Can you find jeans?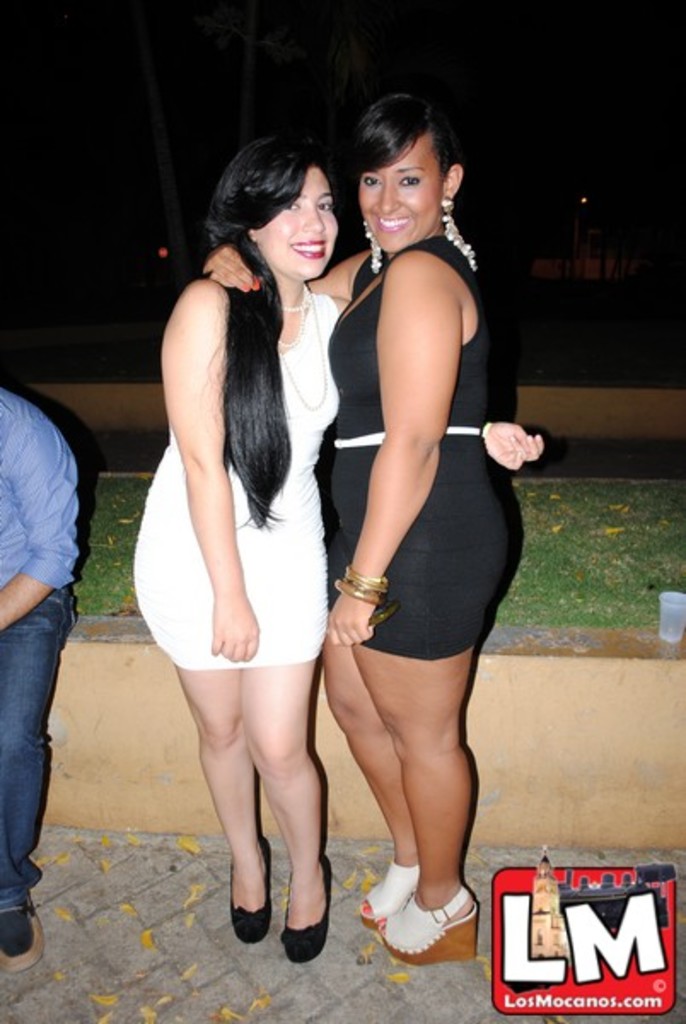
Yes, bounding box: [x1=0, y1=384, x2=80, y2=611].
